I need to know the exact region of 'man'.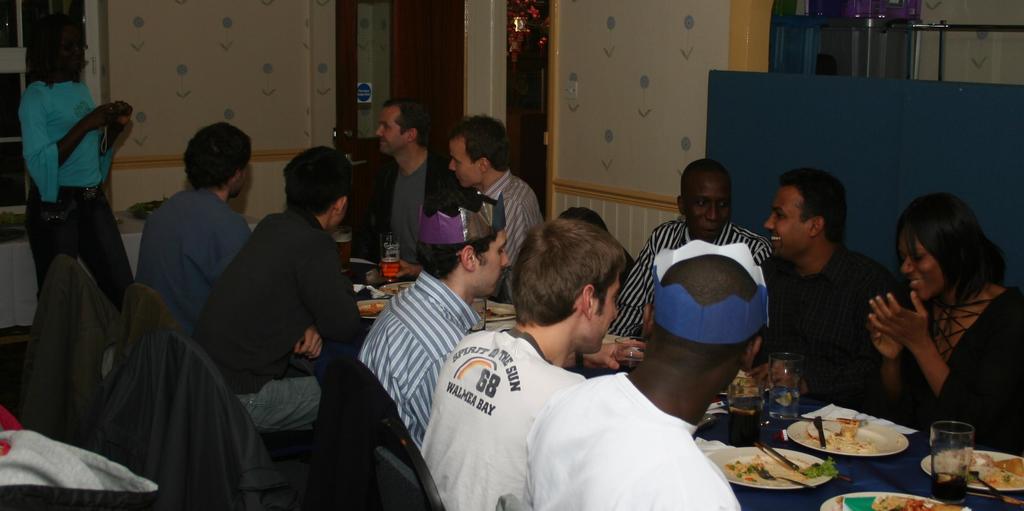
Region: (left=753, top=167, right=916, bottom=416).
